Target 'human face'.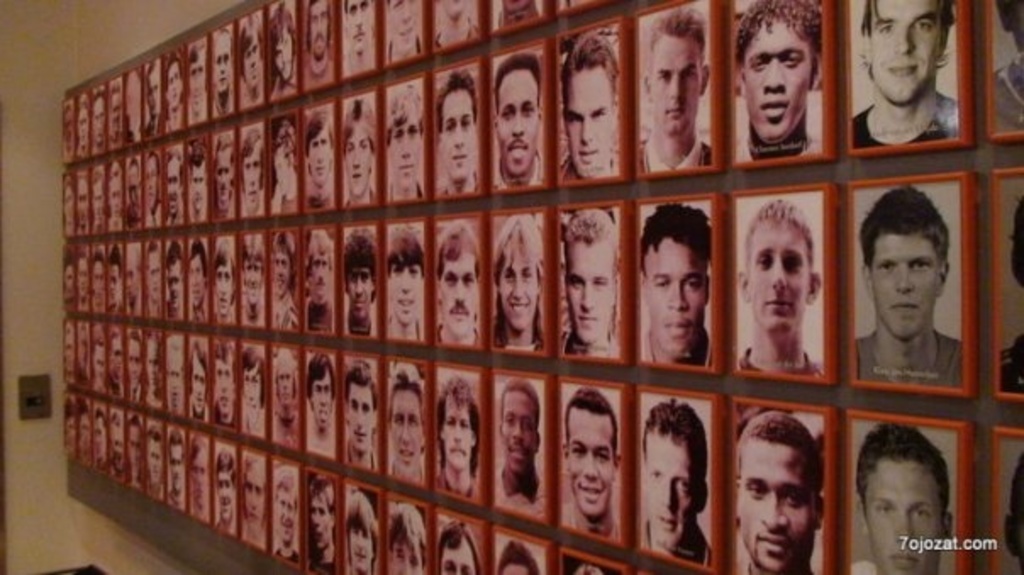
Target region: {"x1": 129, "y1": 327, "x2": 142, "y2": 385}.
